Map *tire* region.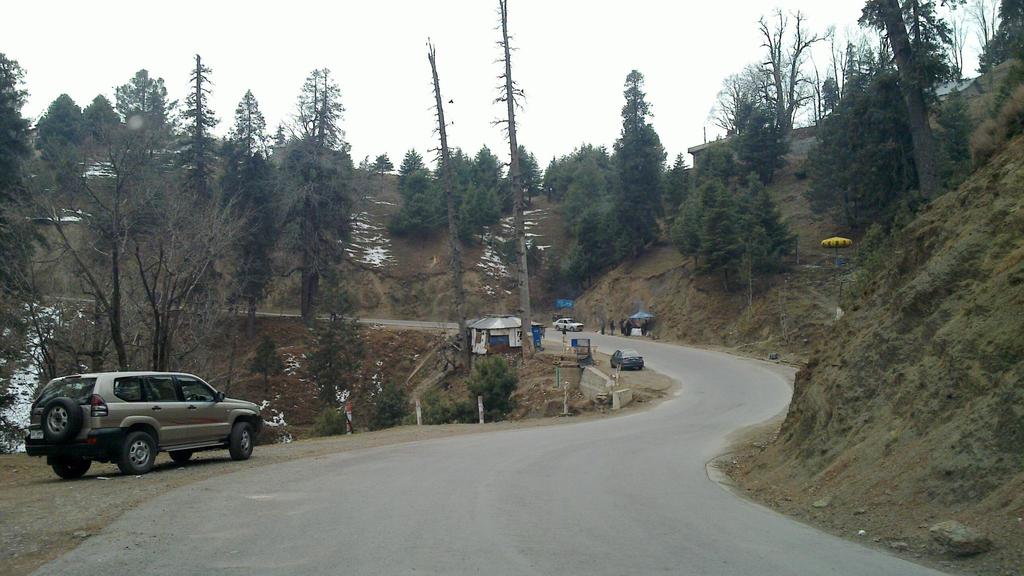
Mapped to bbox=(167, 450, 195, 464).
